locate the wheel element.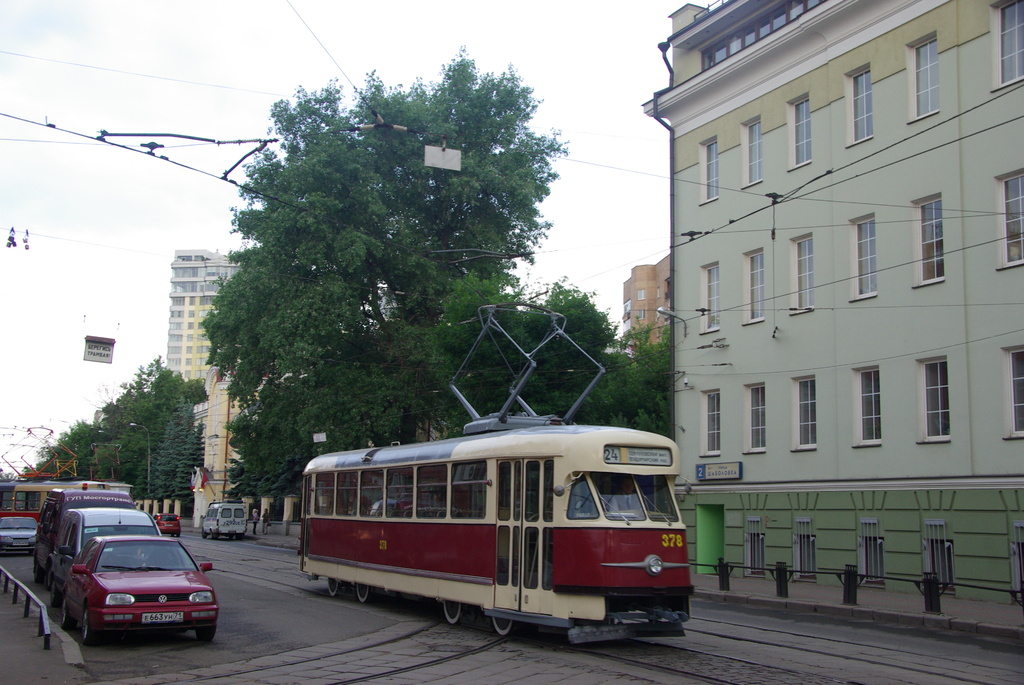
Element bbox: {"x1": 195, "y1": 623, "x2": 221, "y2": 644}.
